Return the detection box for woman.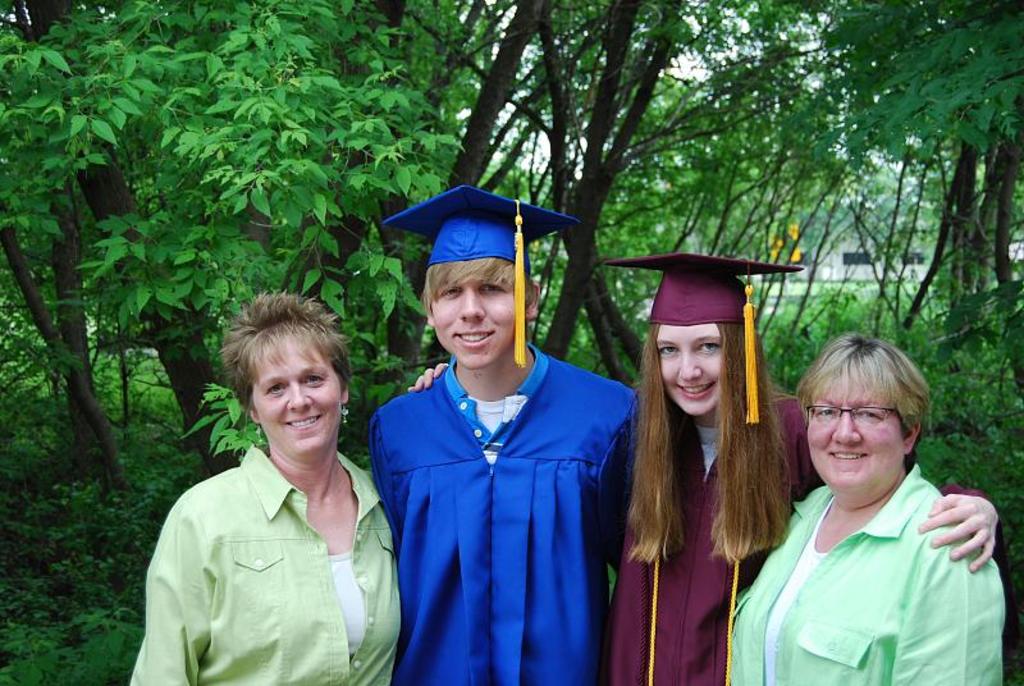
(left=127, top=289, right=452, bottom=685).
